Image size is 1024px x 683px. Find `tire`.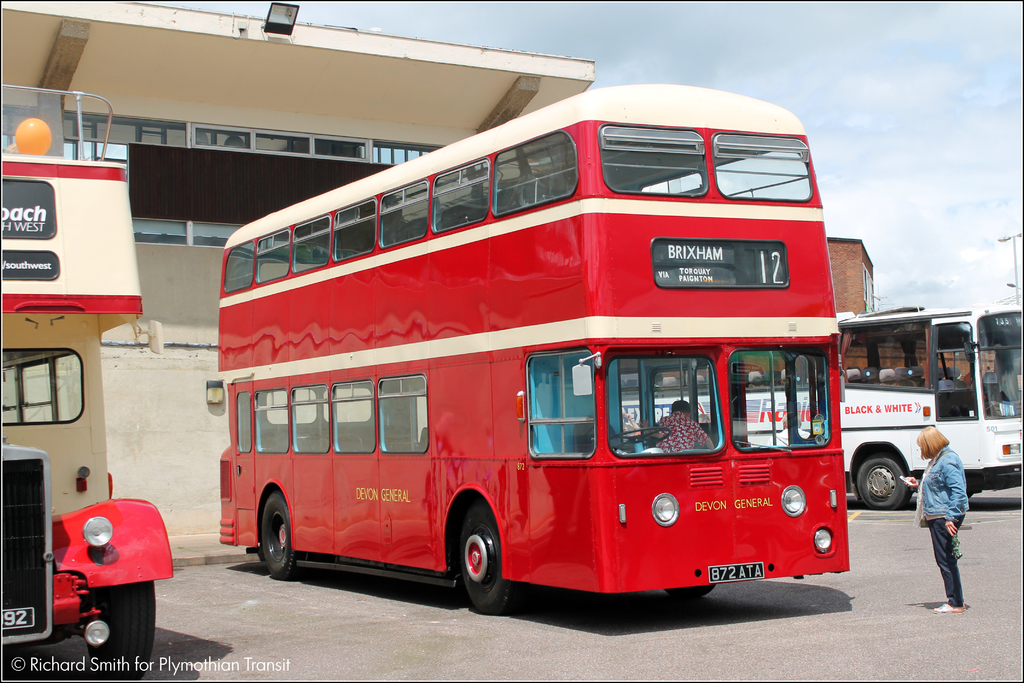
region(81, 579, 156, 679).
